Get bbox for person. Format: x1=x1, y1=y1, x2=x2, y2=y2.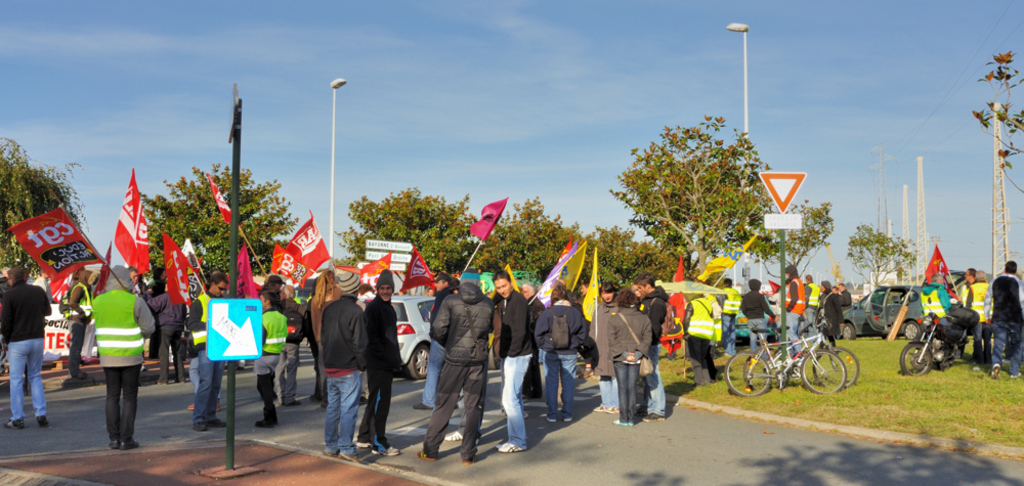
x1=775, y1=267, x2=808, y2=359.
